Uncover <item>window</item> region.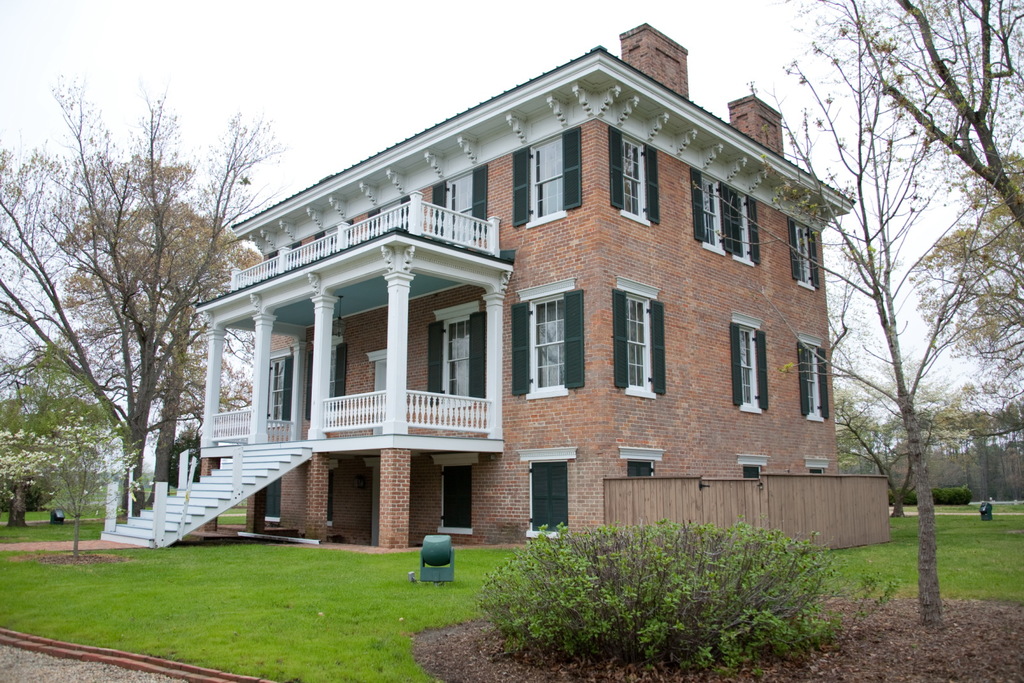
Uncovered: BBox(304, 339, 345, 420).
